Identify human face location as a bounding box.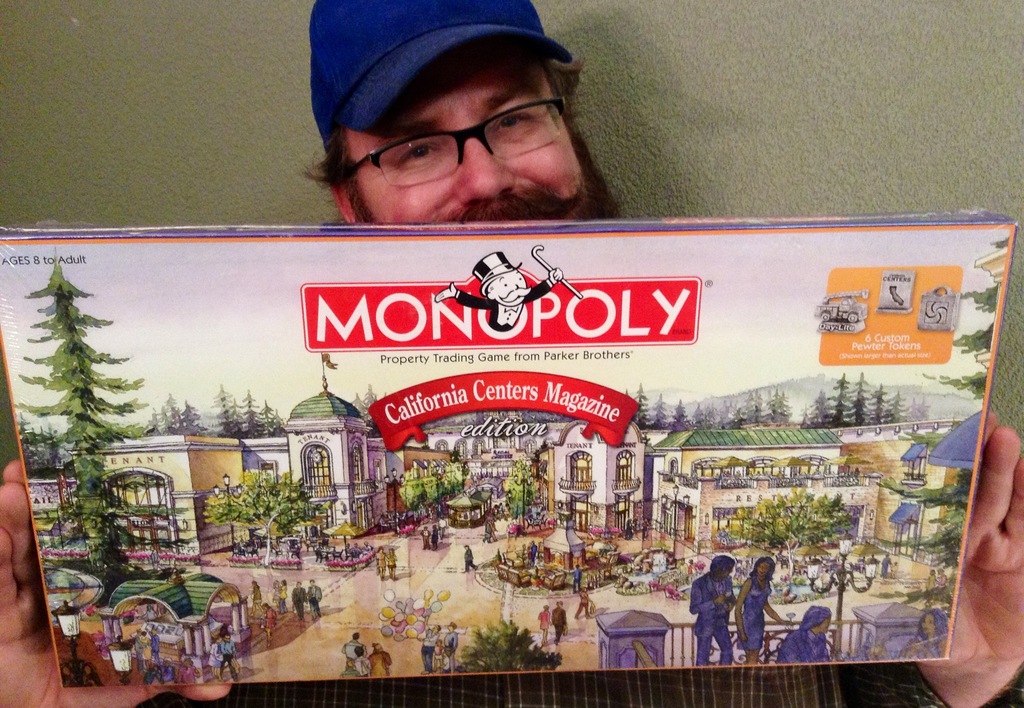
left=757, top=563, right=769, bottom=575.
